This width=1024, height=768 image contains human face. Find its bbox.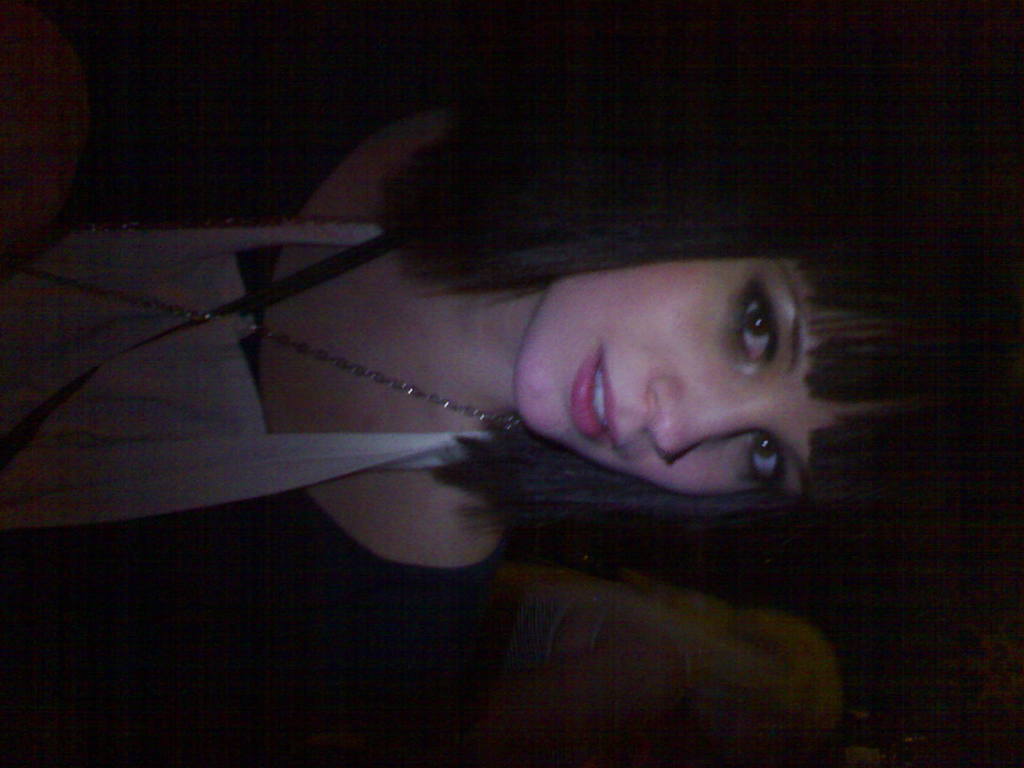
detection(511, 257, 838, 500).
